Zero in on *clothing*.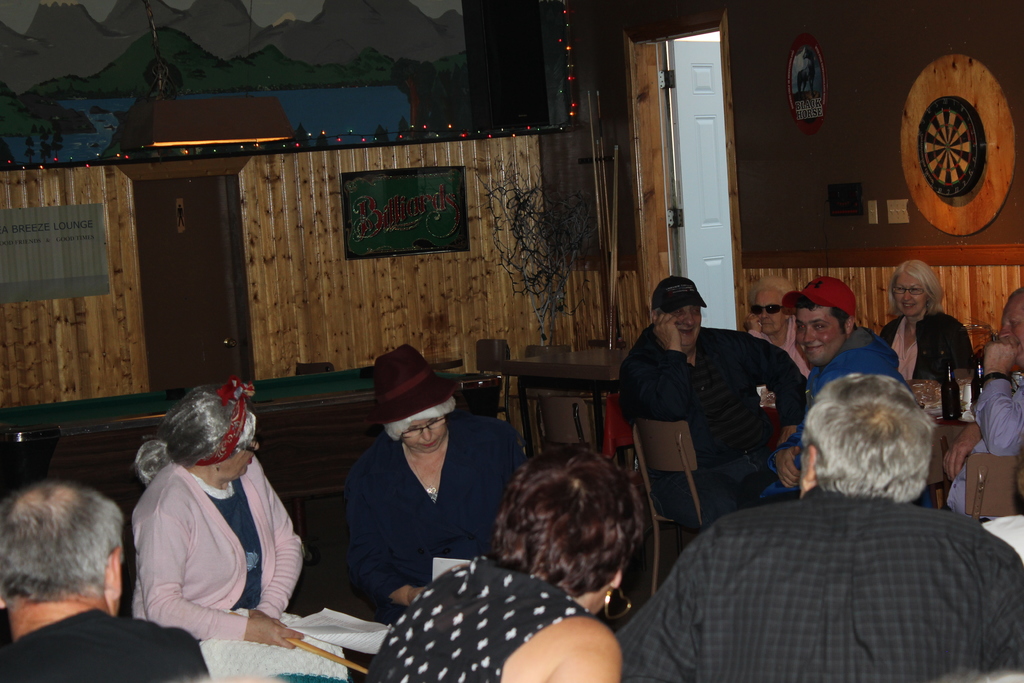
Zeroed in: 341/411/518/620.
